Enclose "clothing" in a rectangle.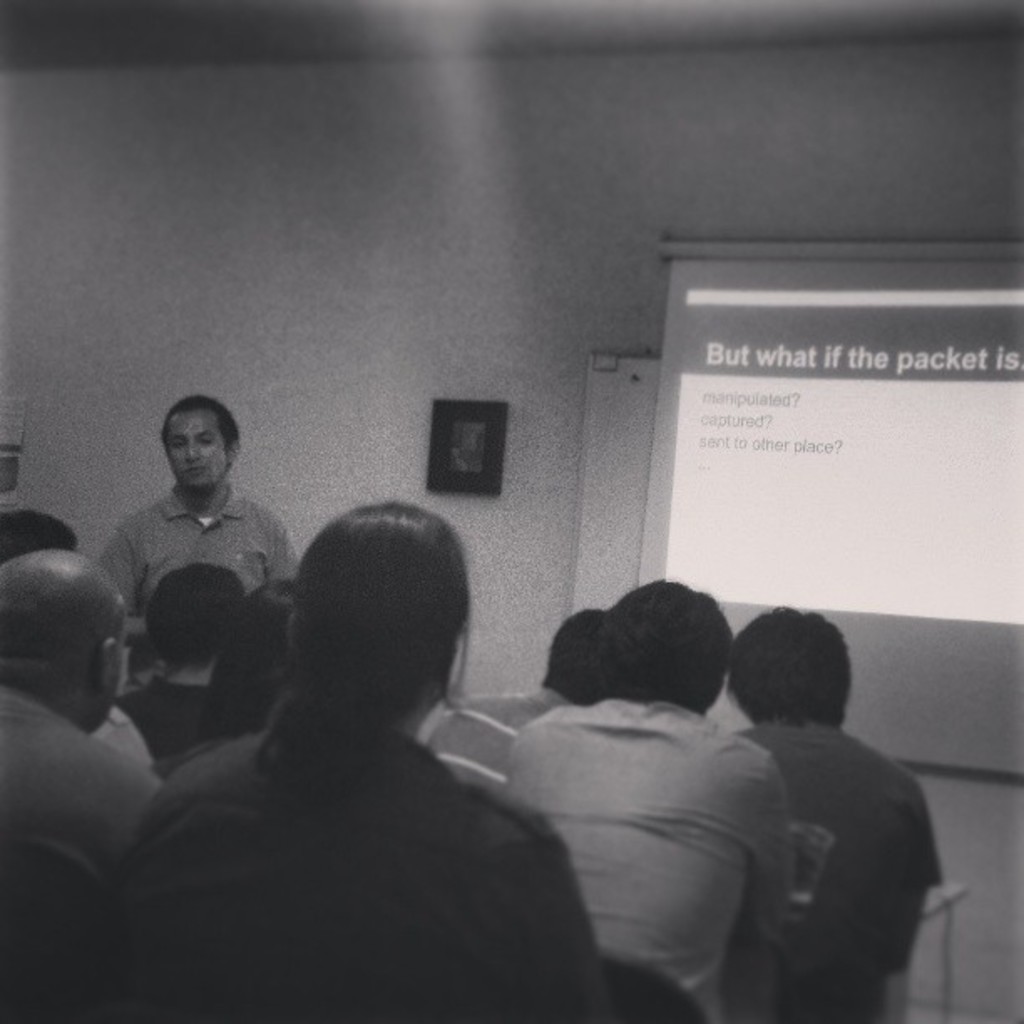
pyautogui.locateOnScreen(112, 745, 592, 1021).
